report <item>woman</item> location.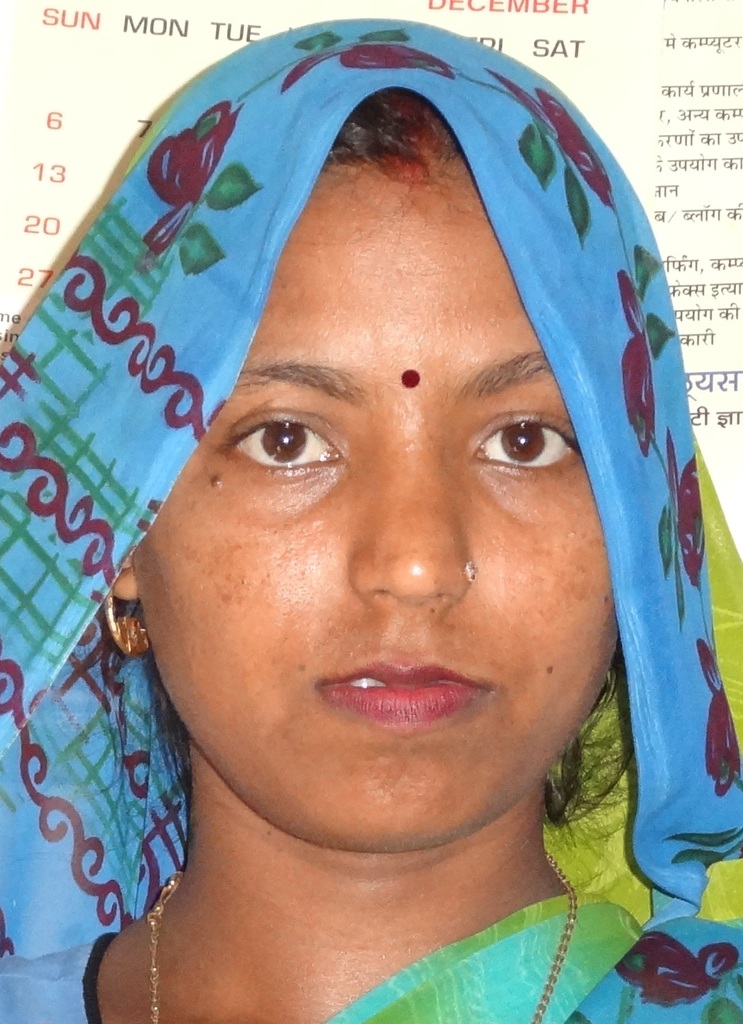
Report: bbox=[0, 44, 742, 1009].
